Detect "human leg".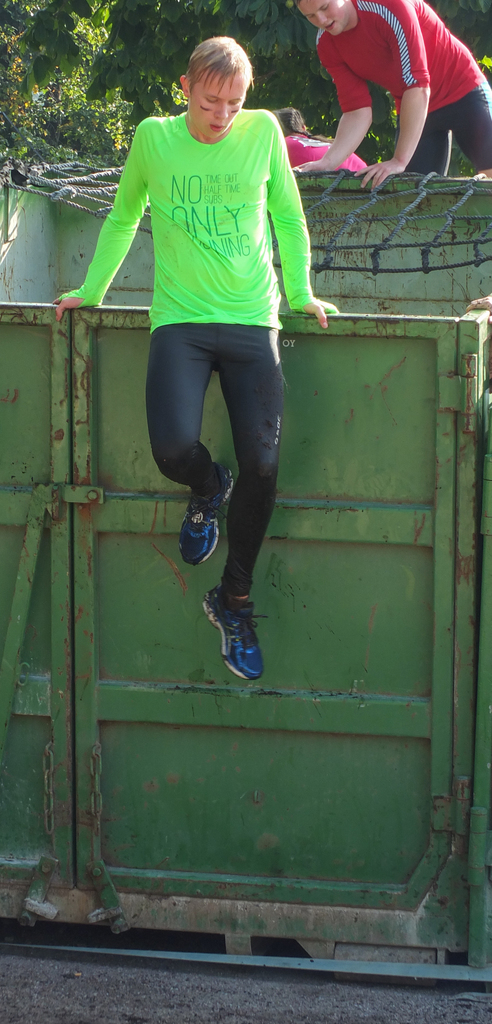
Detected at <bbox>151, 319, 227, 563</bbox>.
